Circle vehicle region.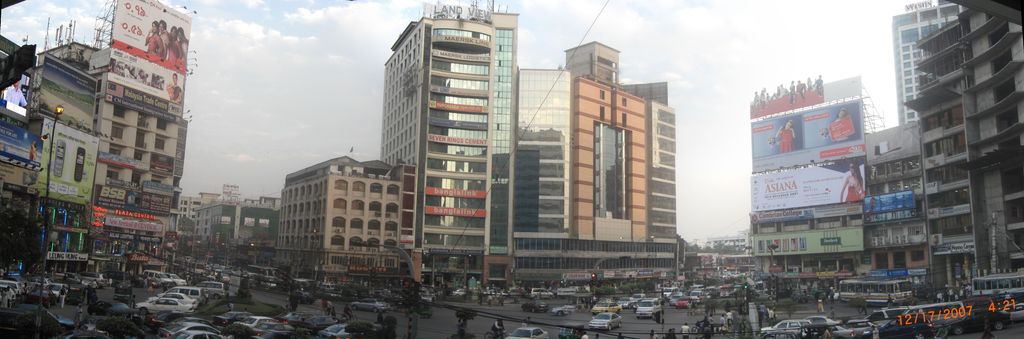
Region: region(505, 323, 548, 338).
